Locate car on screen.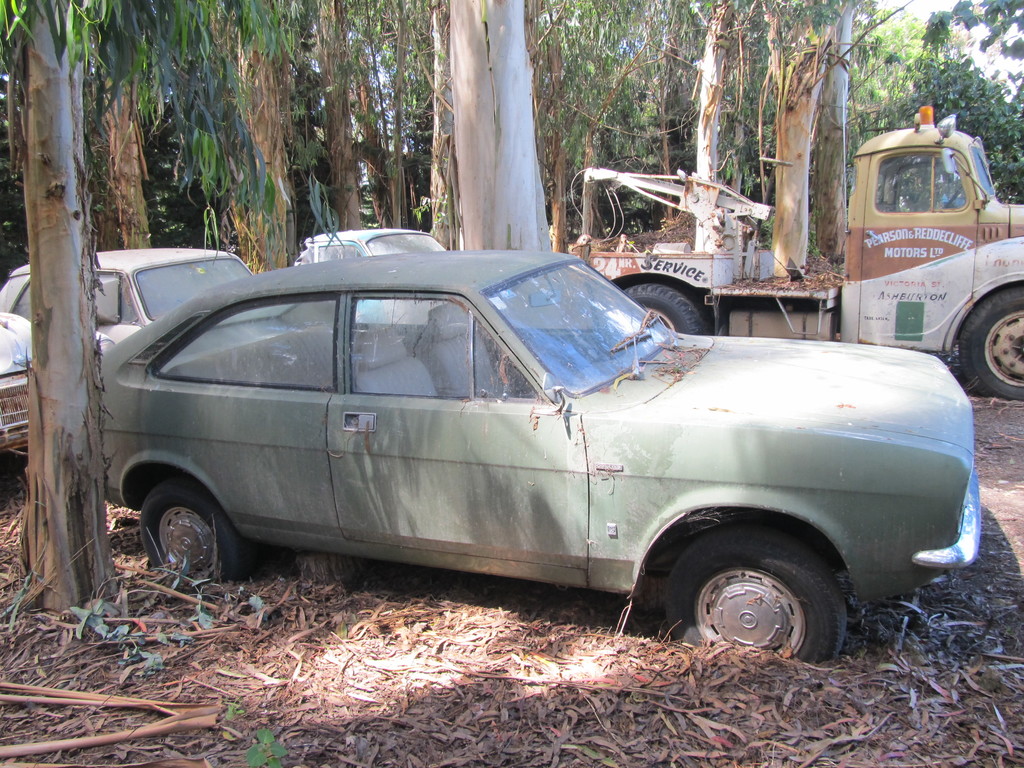
On screen at BBox(289, 228, 514, 330).
